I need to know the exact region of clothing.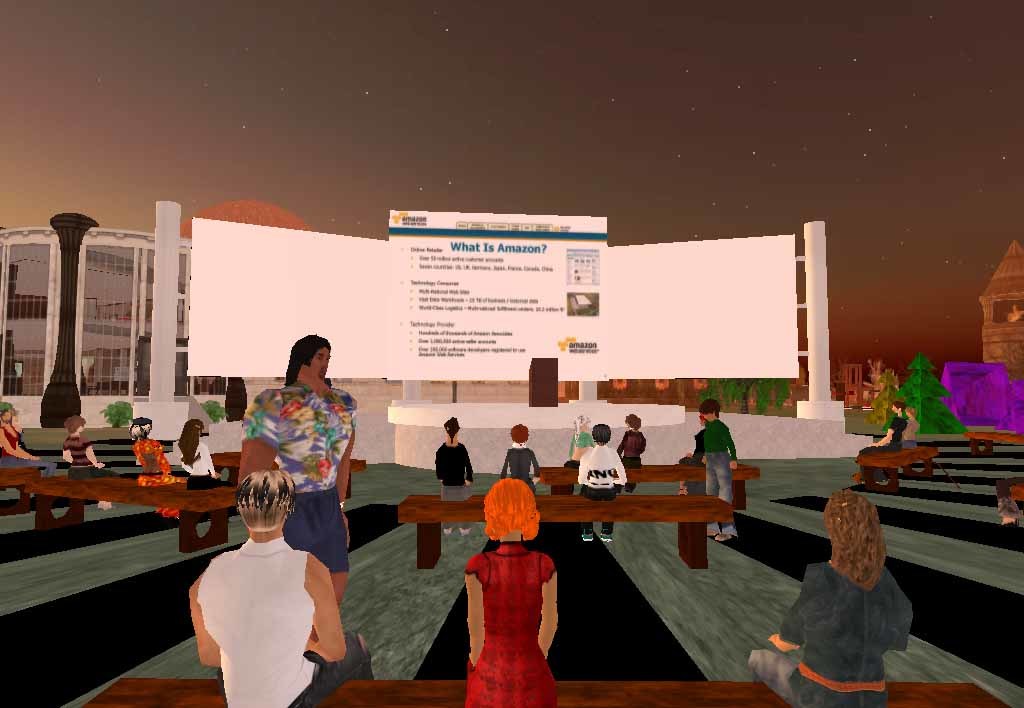
Region: bbox(178, 440, 222, 490).
